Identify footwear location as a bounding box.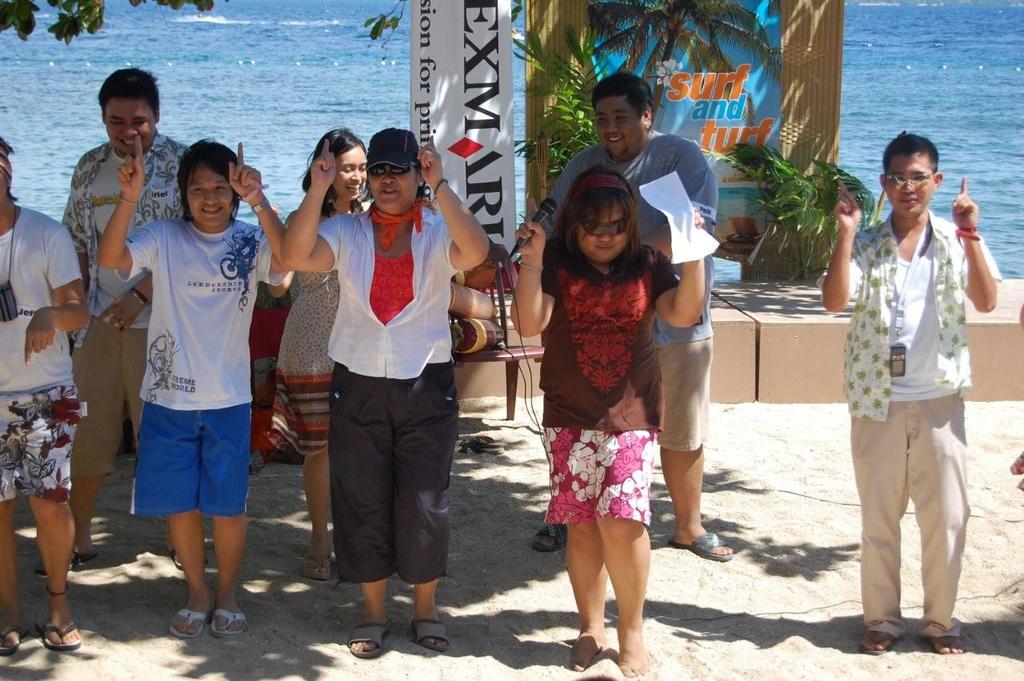
(34, 547, 104, 579).
